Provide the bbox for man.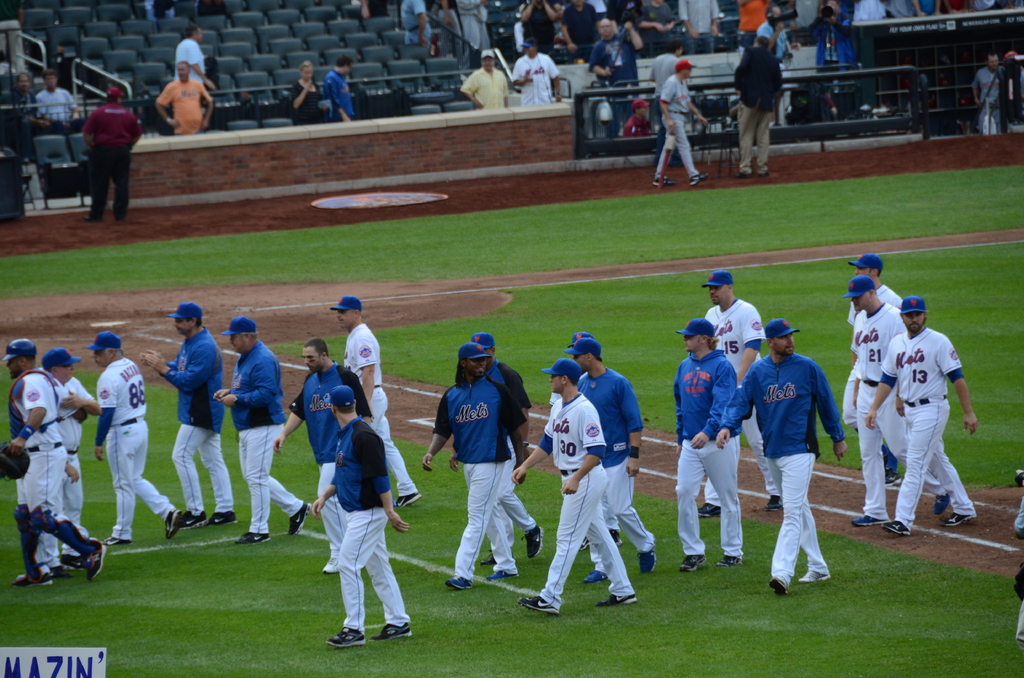
(152, 63, 216, 134).
